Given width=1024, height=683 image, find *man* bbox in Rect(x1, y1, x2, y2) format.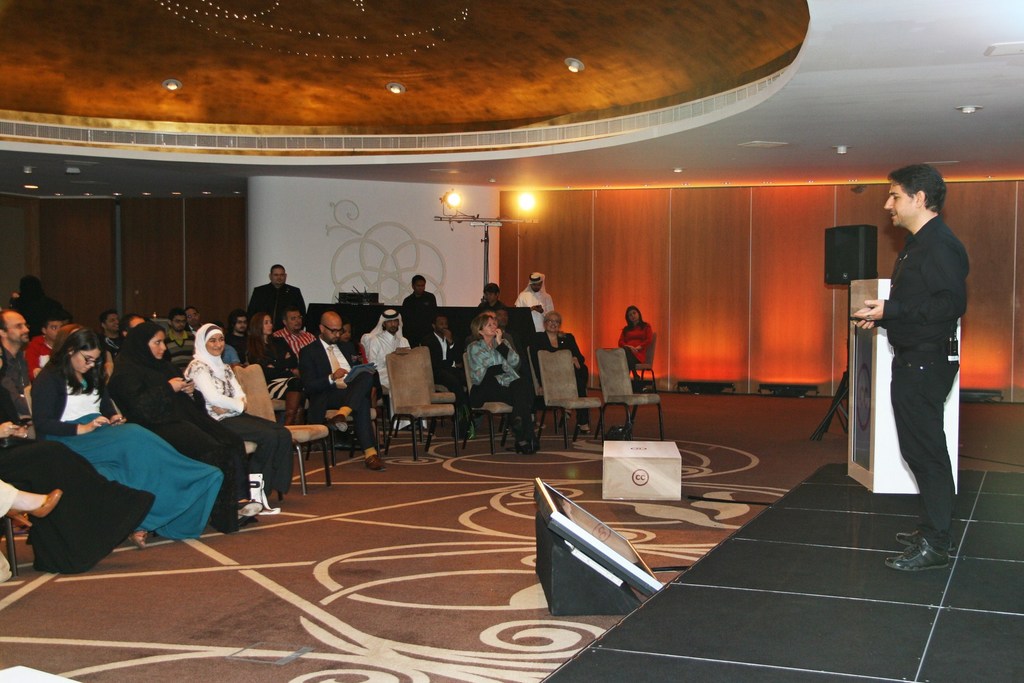
Rect(117, 311, 182, 370).
